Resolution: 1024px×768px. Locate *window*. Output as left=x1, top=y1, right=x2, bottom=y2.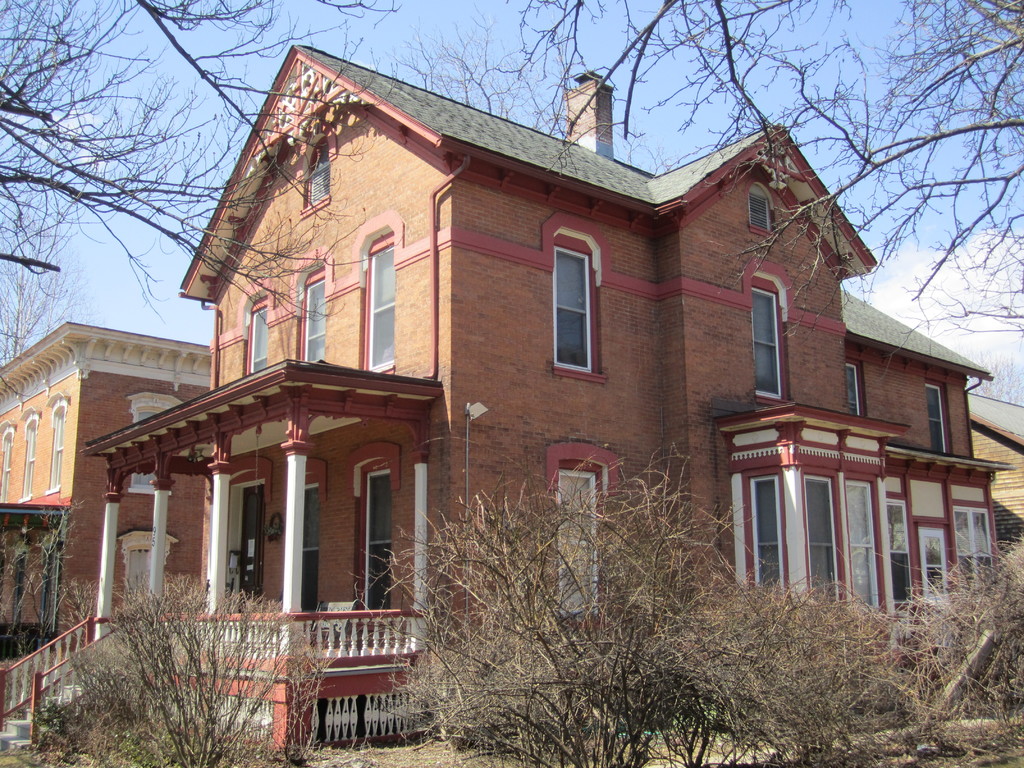
left=844, top=360, right=860, bottom=408.
